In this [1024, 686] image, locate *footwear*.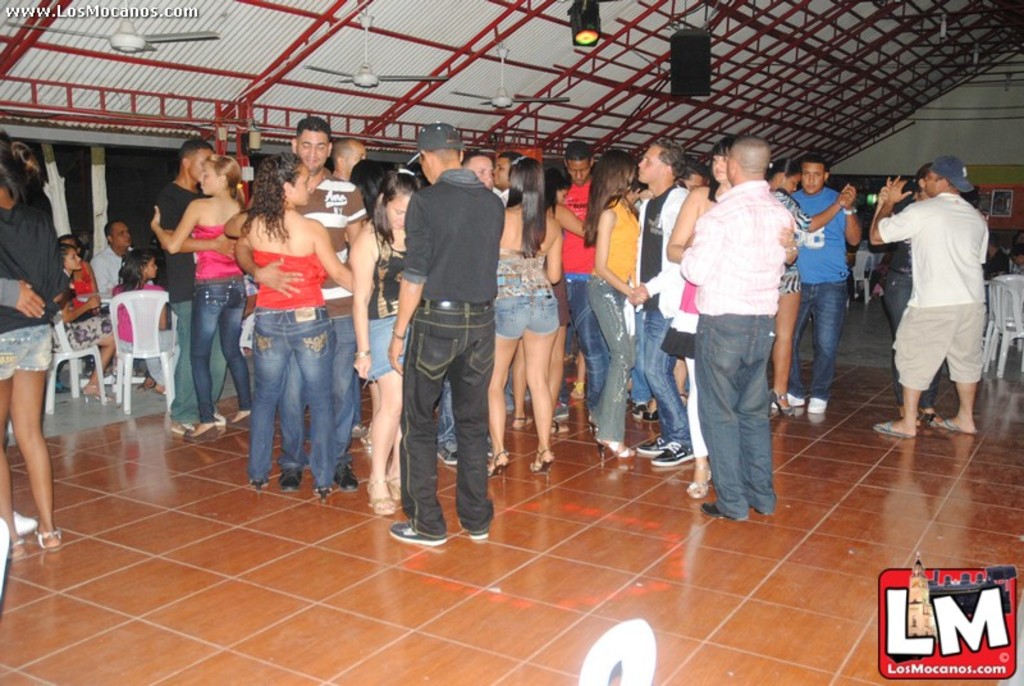
Bounding box: bbox=(928, 417, 974, 434).
